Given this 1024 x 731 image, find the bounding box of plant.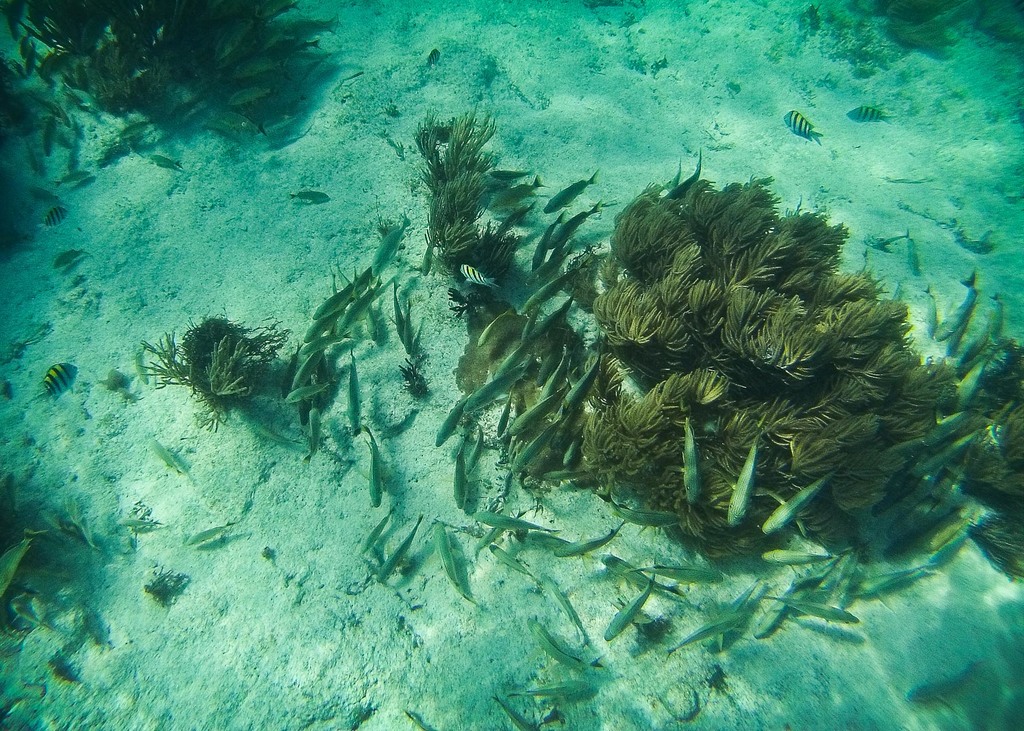
(575, 143, 973, 527).
